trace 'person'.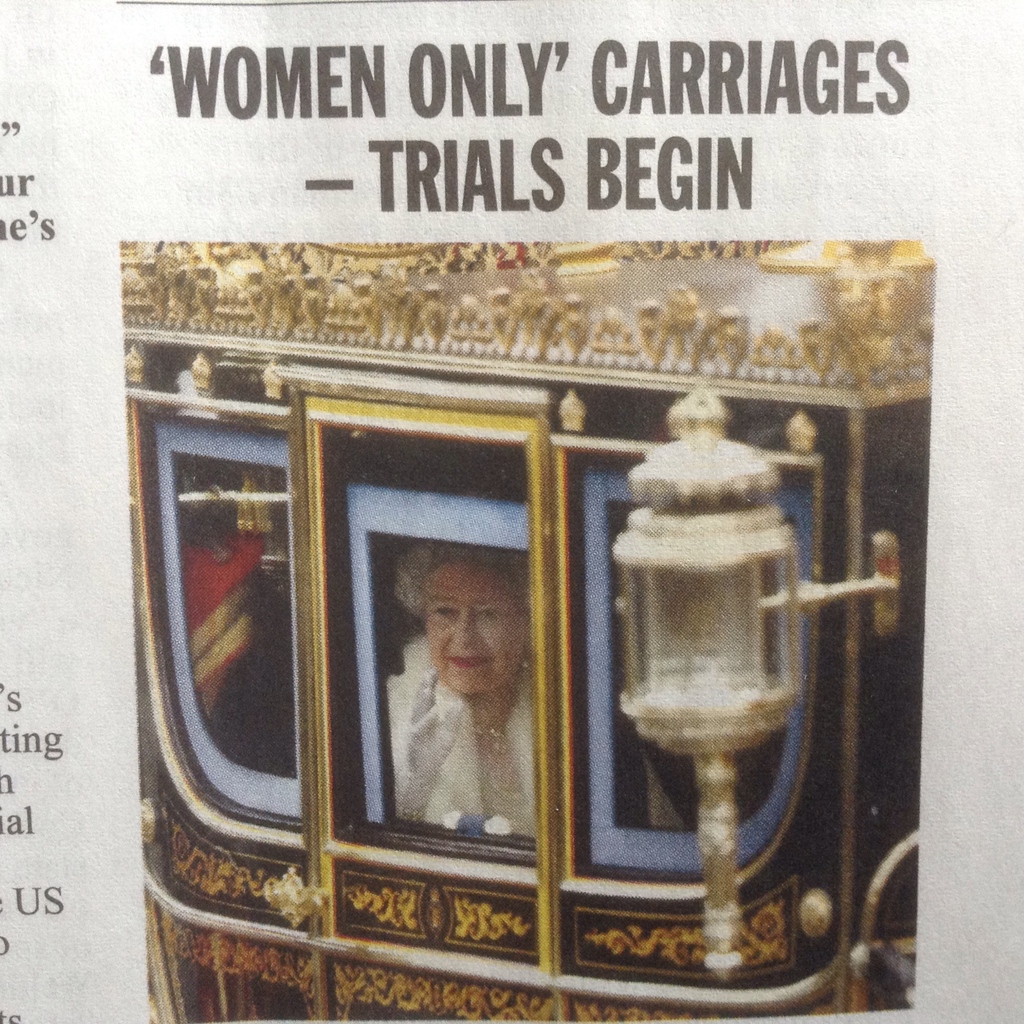
Traced to 386:541:538:837.
